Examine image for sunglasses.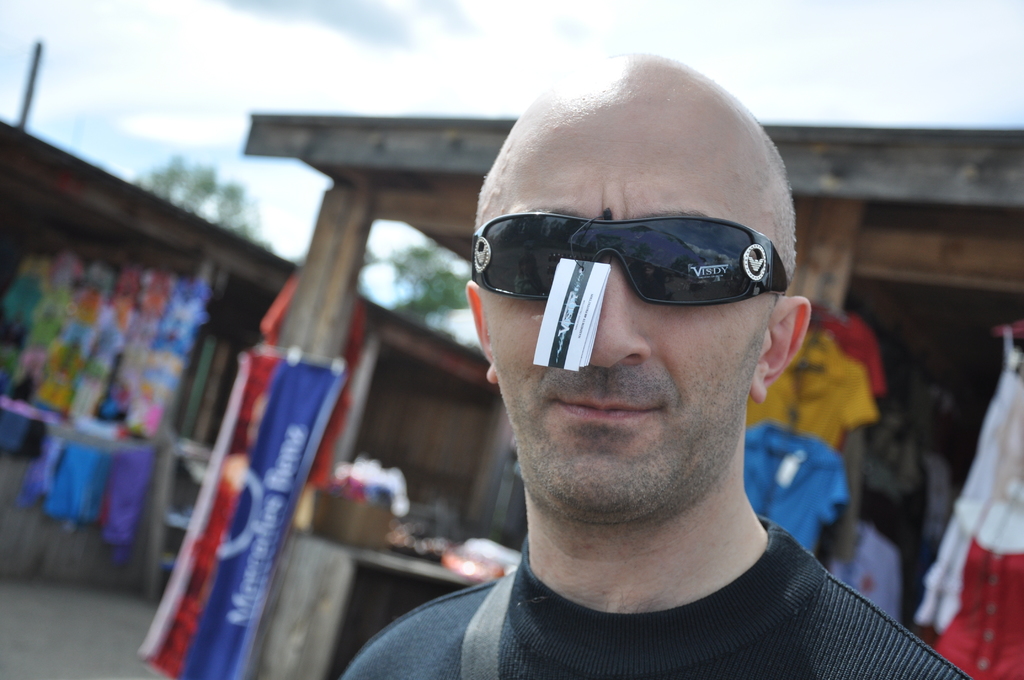
Examination result: 472/209/785/300.
